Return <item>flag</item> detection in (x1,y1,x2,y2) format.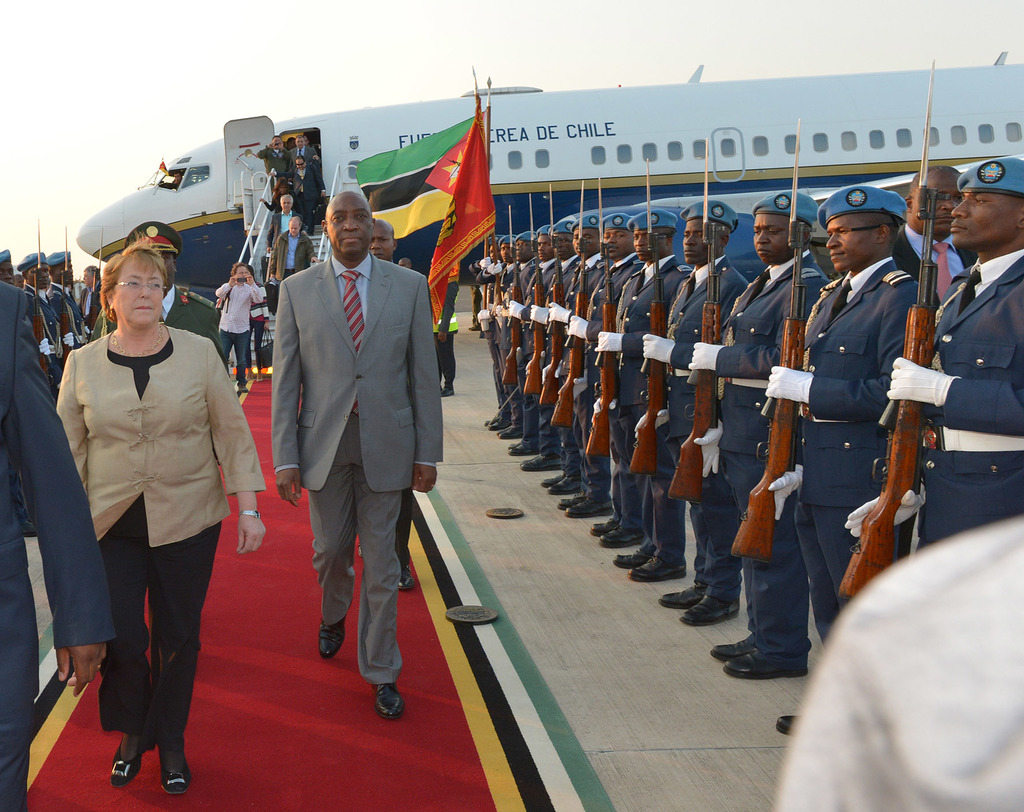
(344,100,492,279).
